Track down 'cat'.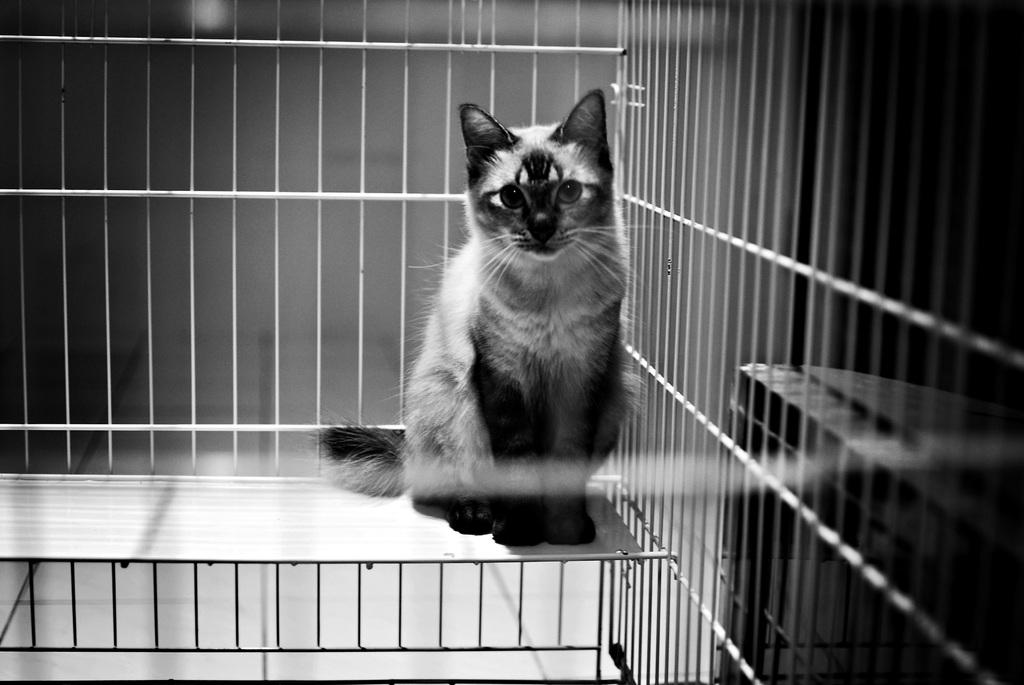
Tracked to [305, 90, 676, 549].
